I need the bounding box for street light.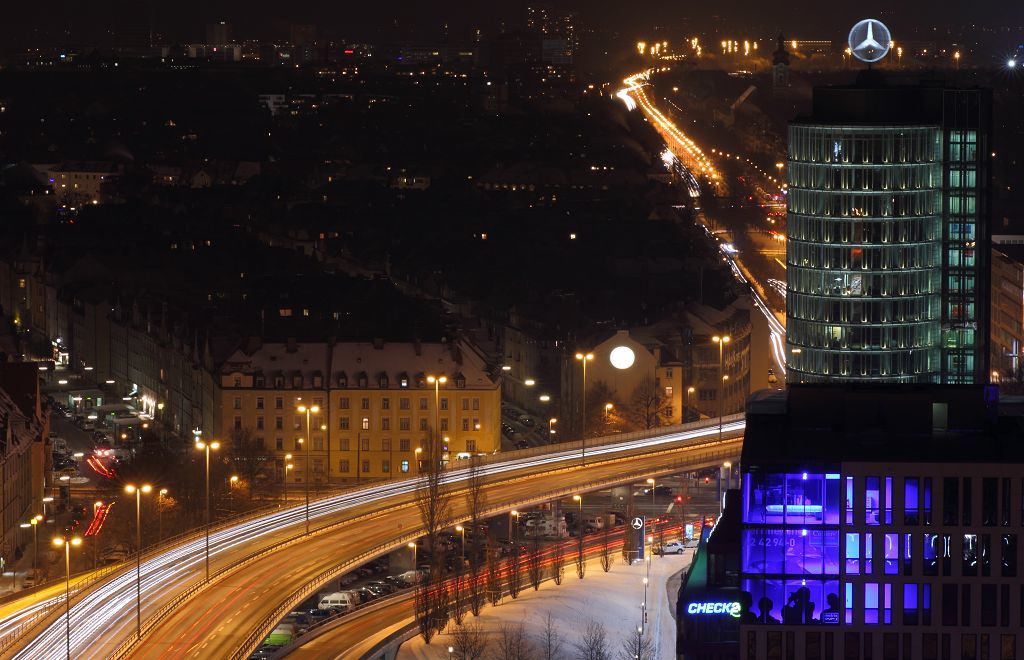
Here it is: l=722, t=462, r=731, b=487.
